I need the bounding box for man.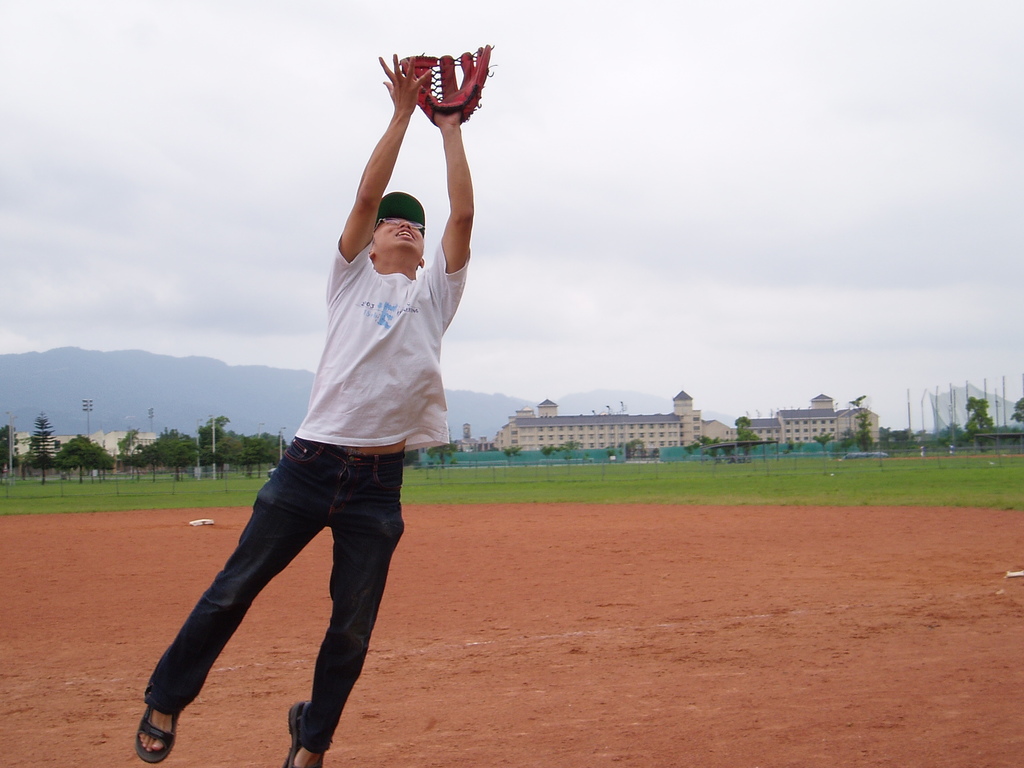
Here it is: locate(132, 41, 491, 767).
